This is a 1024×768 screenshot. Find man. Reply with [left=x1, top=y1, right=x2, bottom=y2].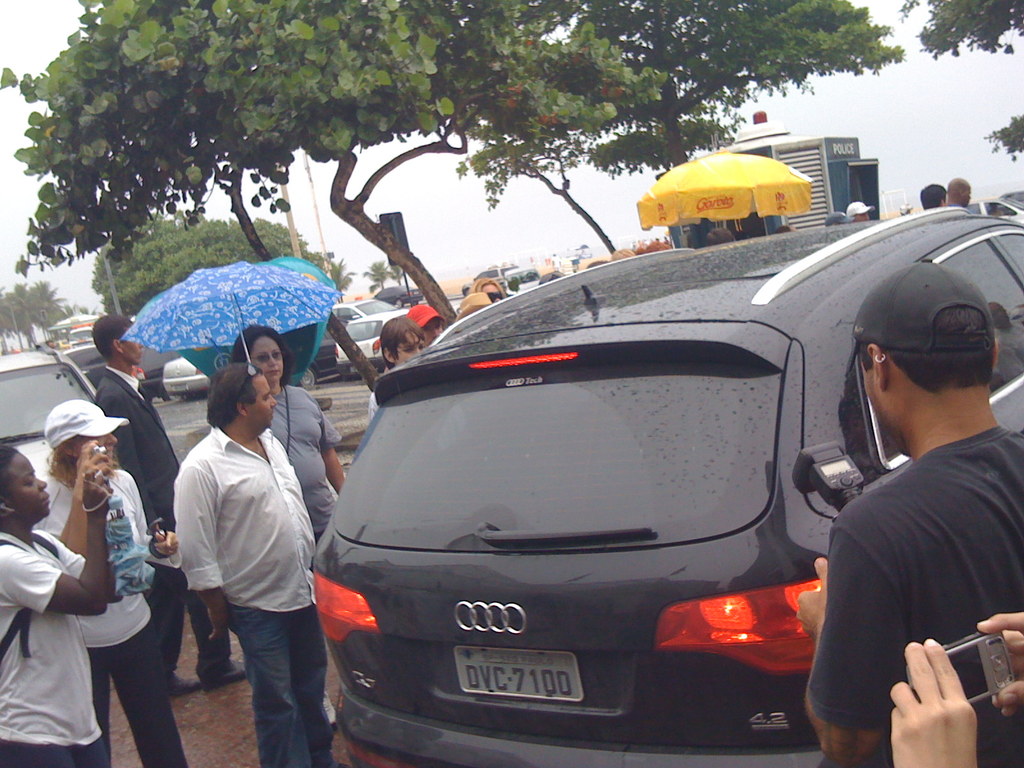
[left=920, top=184, right=948, bottom=207].
